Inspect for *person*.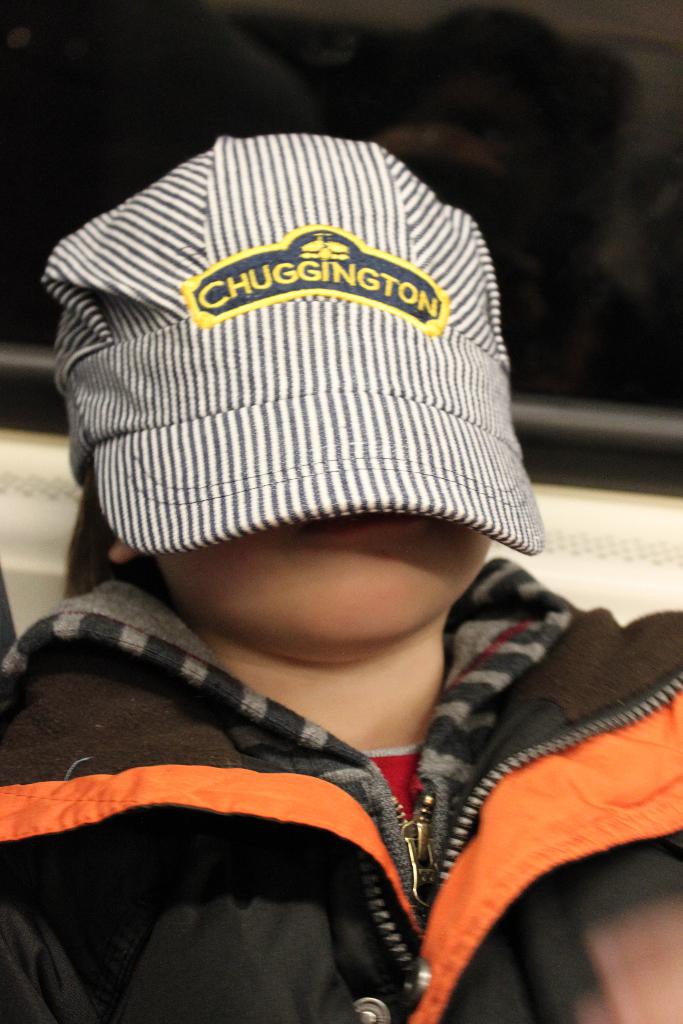
Inspection: [0, 140, 682, 1023].
